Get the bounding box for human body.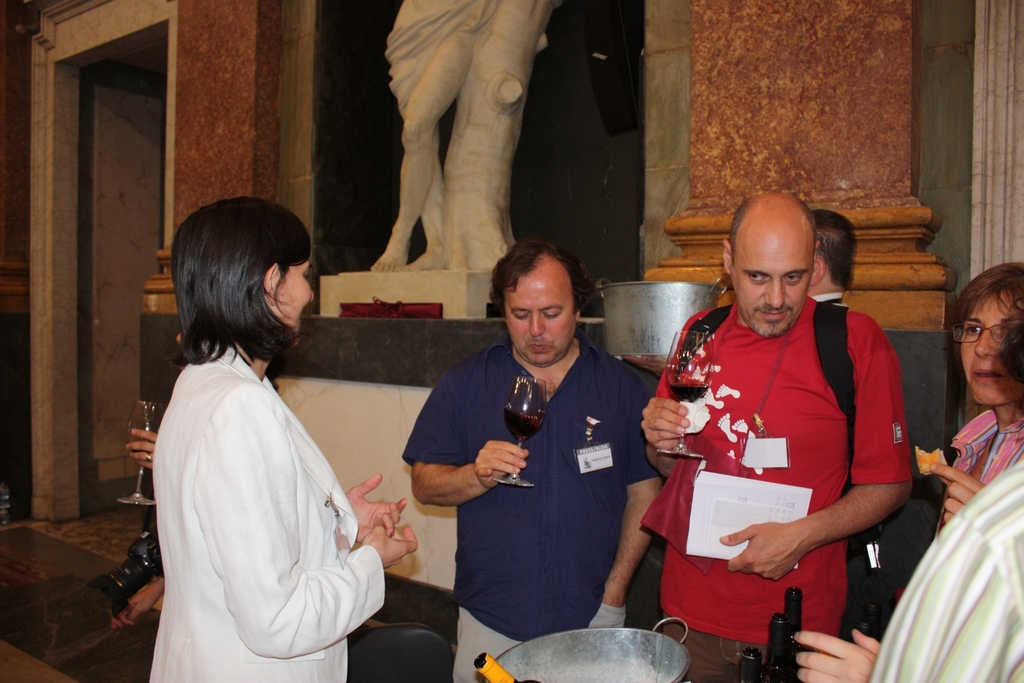
[141,194,397,680].
